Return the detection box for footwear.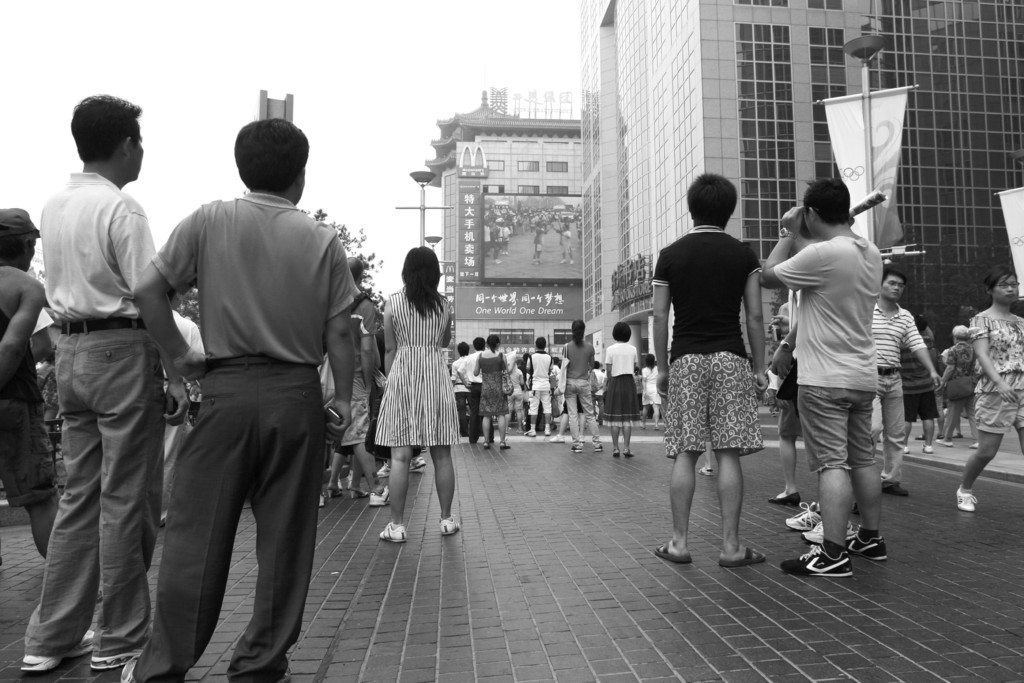
region(410, 454, 422, 469).
